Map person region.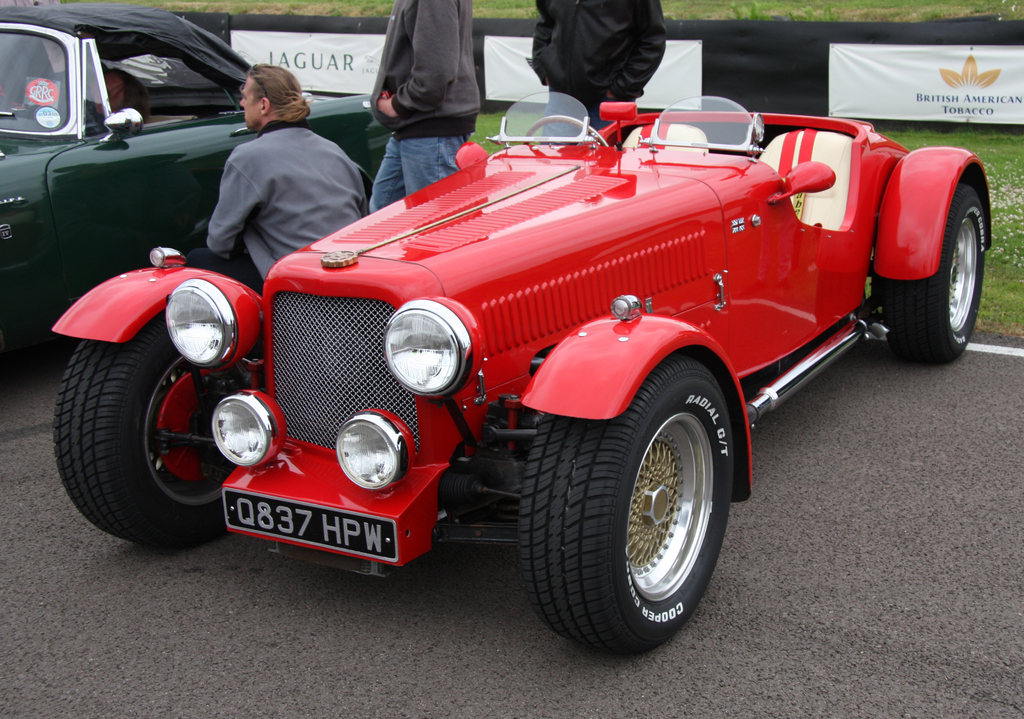
Mapped to x1=186 y1=65 x2=374 y2=296.
